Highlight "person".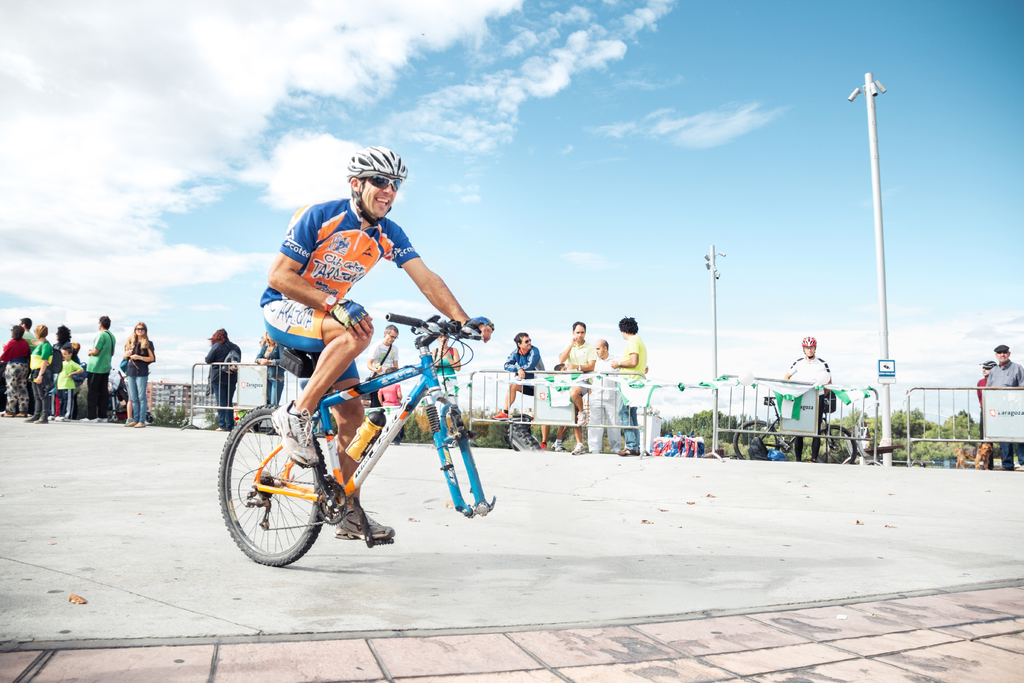
Highlighted region: BBox(253, 332, 283, 433).
